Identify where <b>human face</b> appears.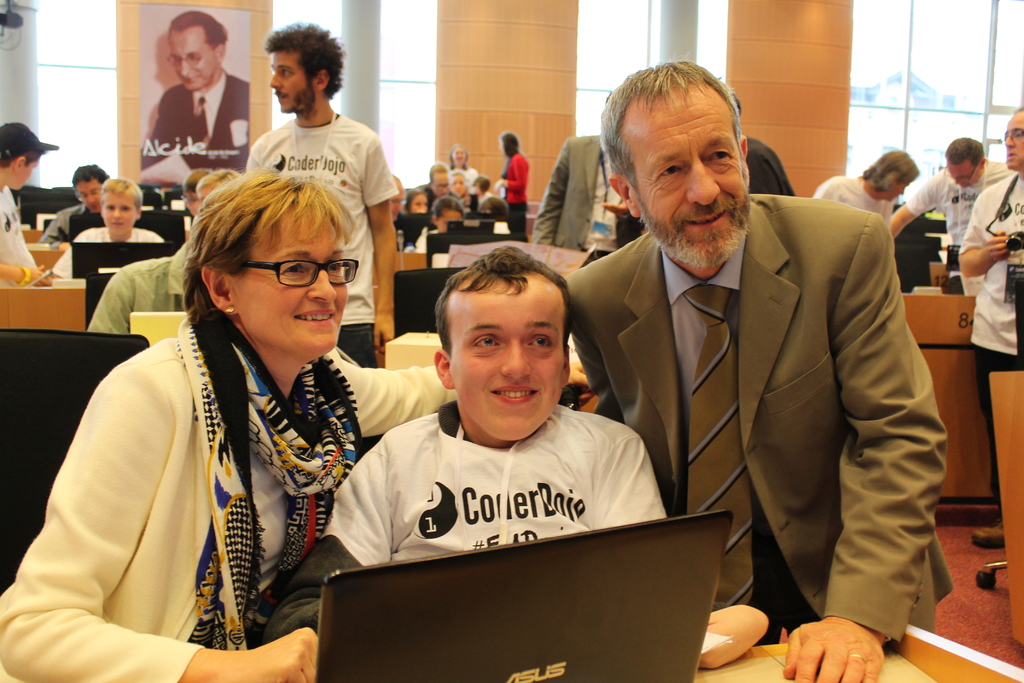
Appears at [left=408, top=194, right=426, bottom=211].
